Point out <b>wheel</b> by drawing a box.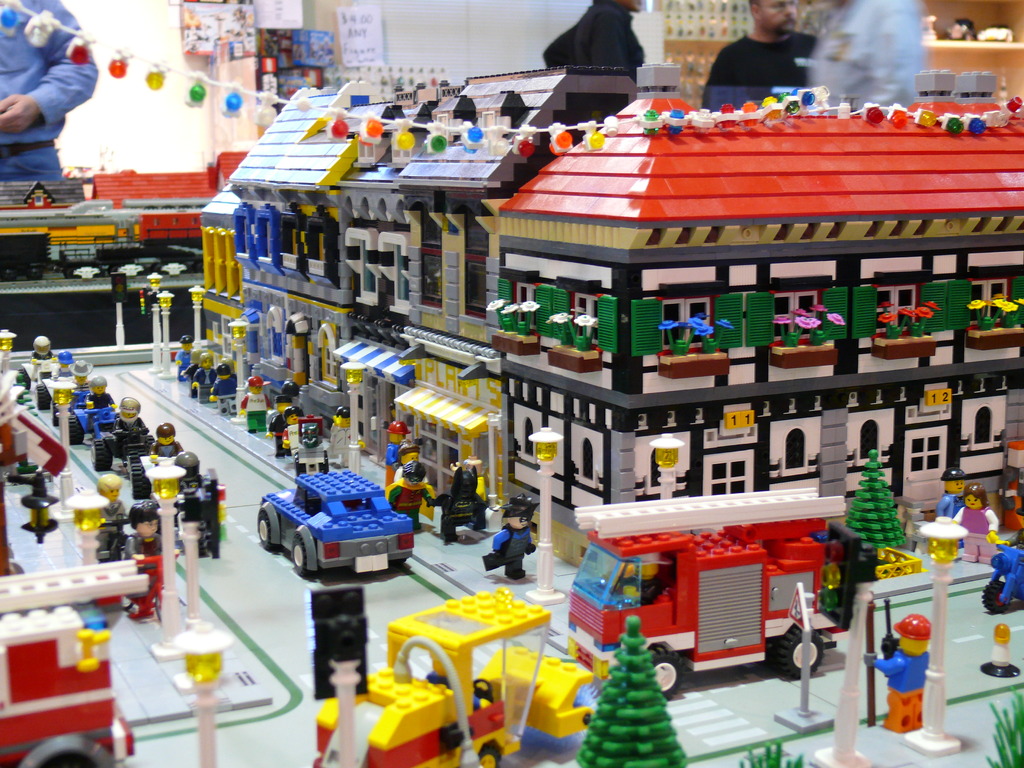
bbox(65, 415, 83, 444).
